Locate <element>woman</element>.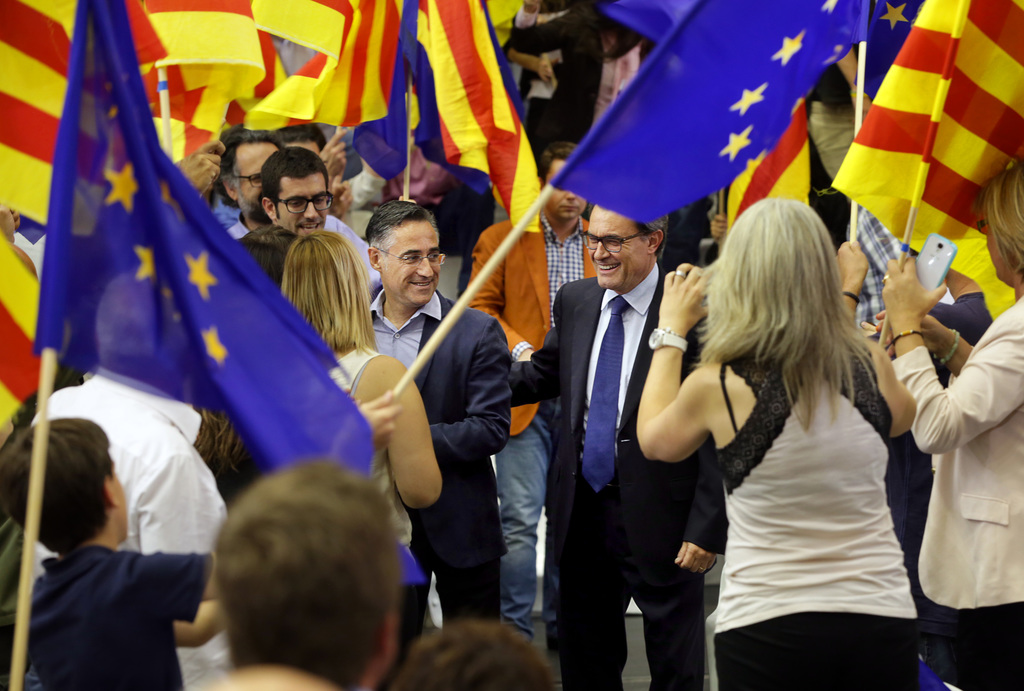
Bounding box: (x1=276, y1=225, x2=444, y2=559).
